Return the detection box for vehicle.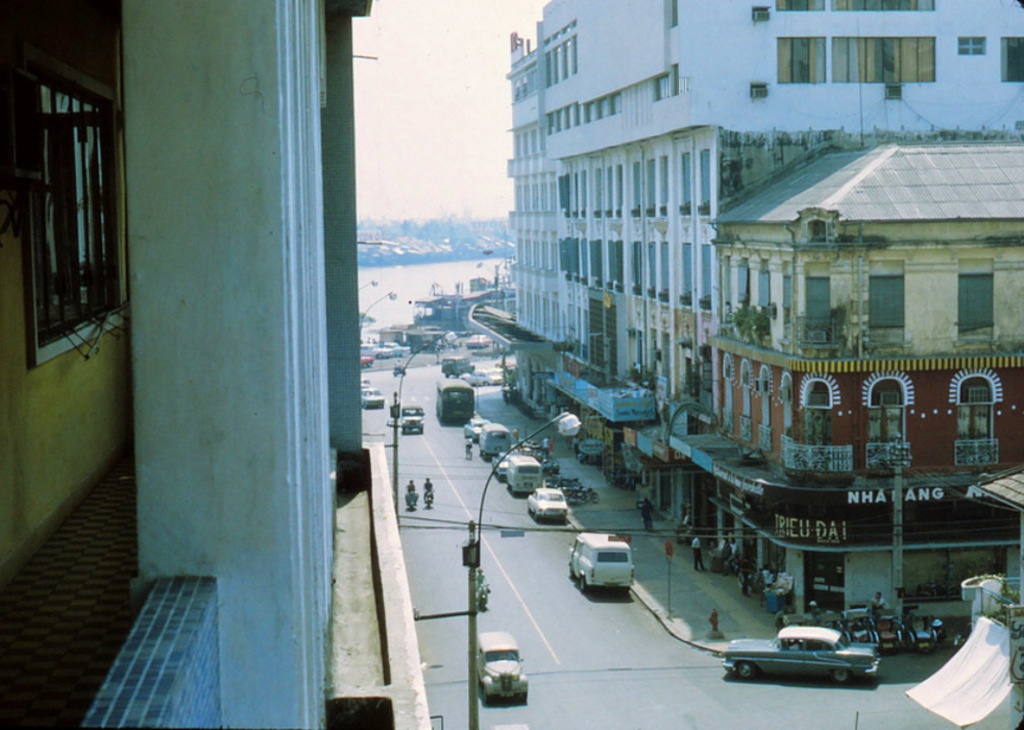
left=564, top=534, right=631, bottom=590.
